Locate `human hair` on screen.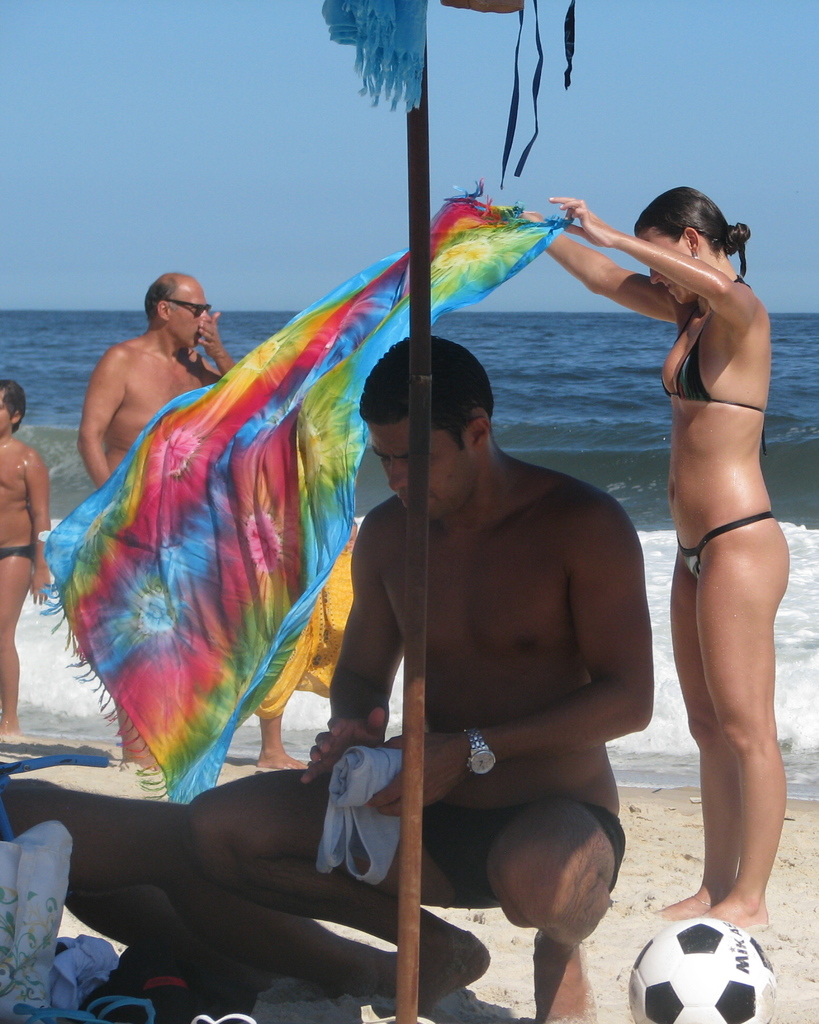
On screen at x1=350, y1=330, x2=494, y2=456.
